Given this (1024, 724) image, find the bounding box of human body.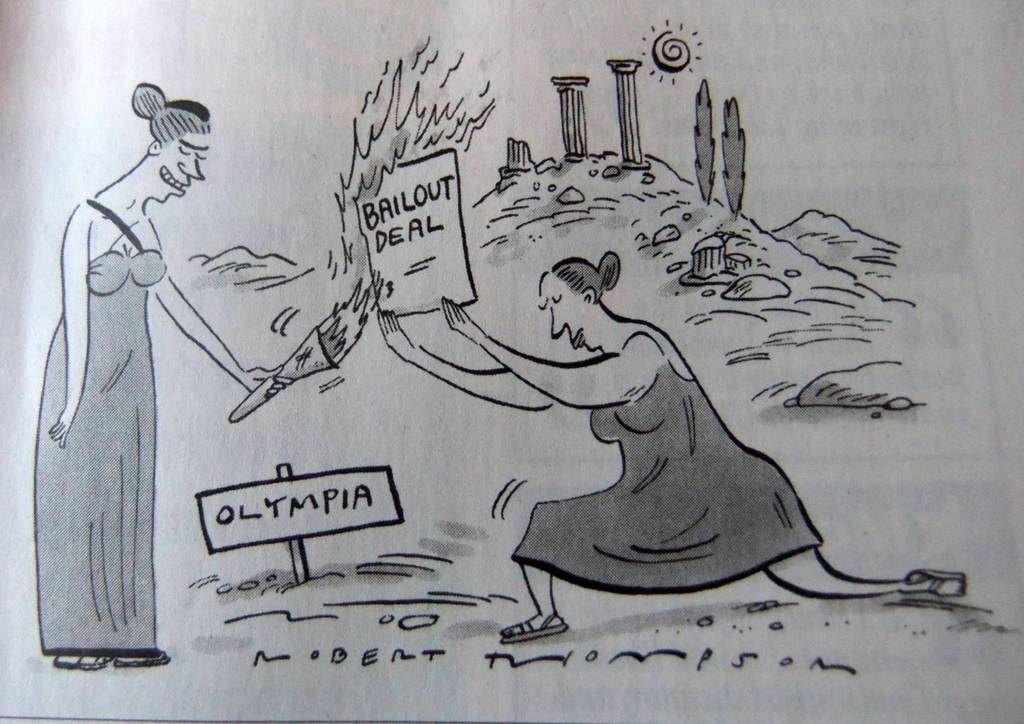
378:297:965:646.
